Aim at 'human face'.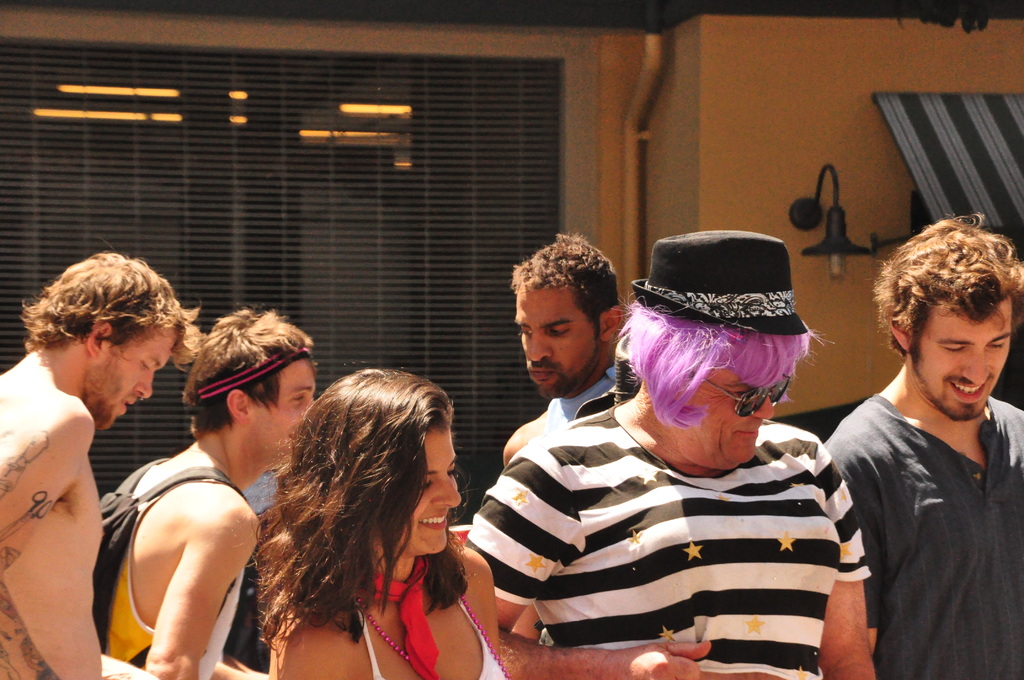
Aimed at <bbox>96, 328, 180, 424</bbox>.
